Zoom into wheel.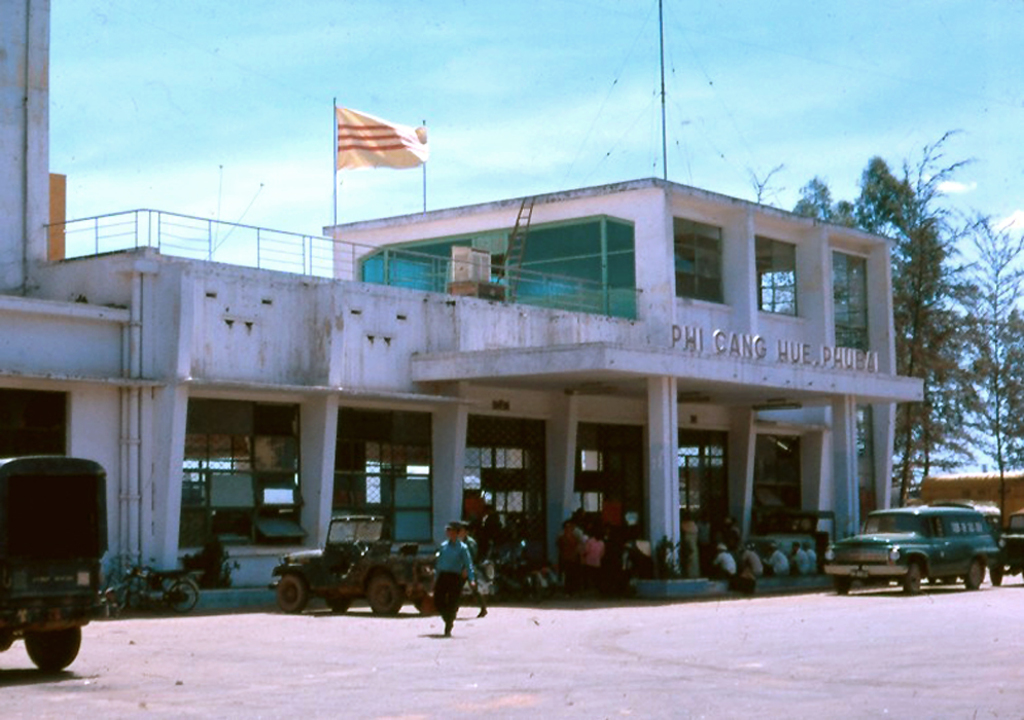
Zoom target: locate(166, 575, 200, 617).
